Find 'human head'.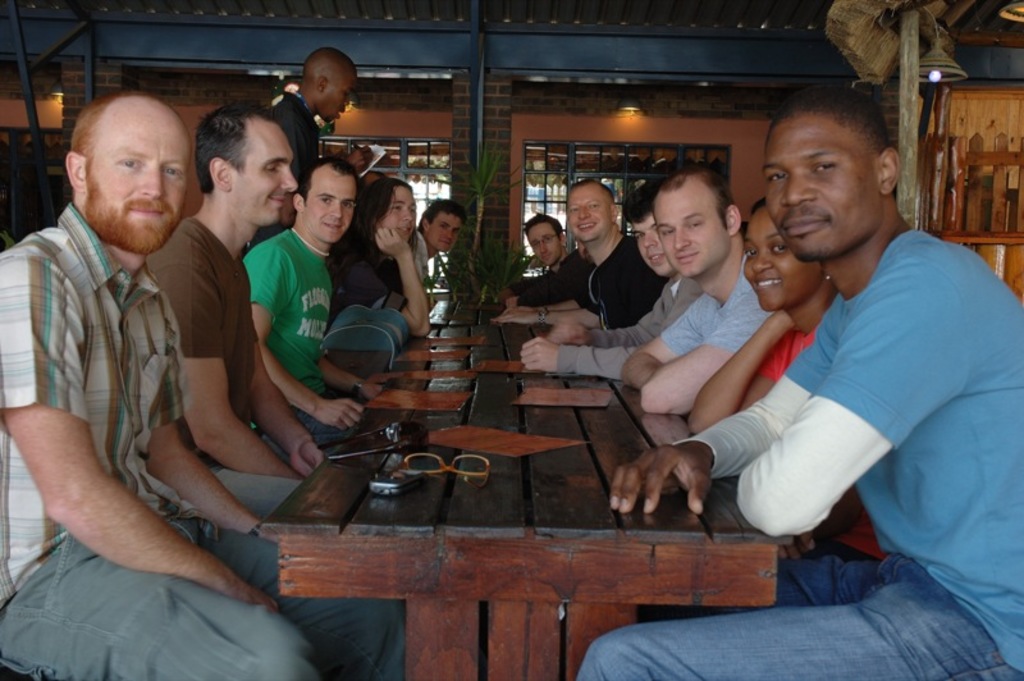
rect(760, 88, 905, 260).
